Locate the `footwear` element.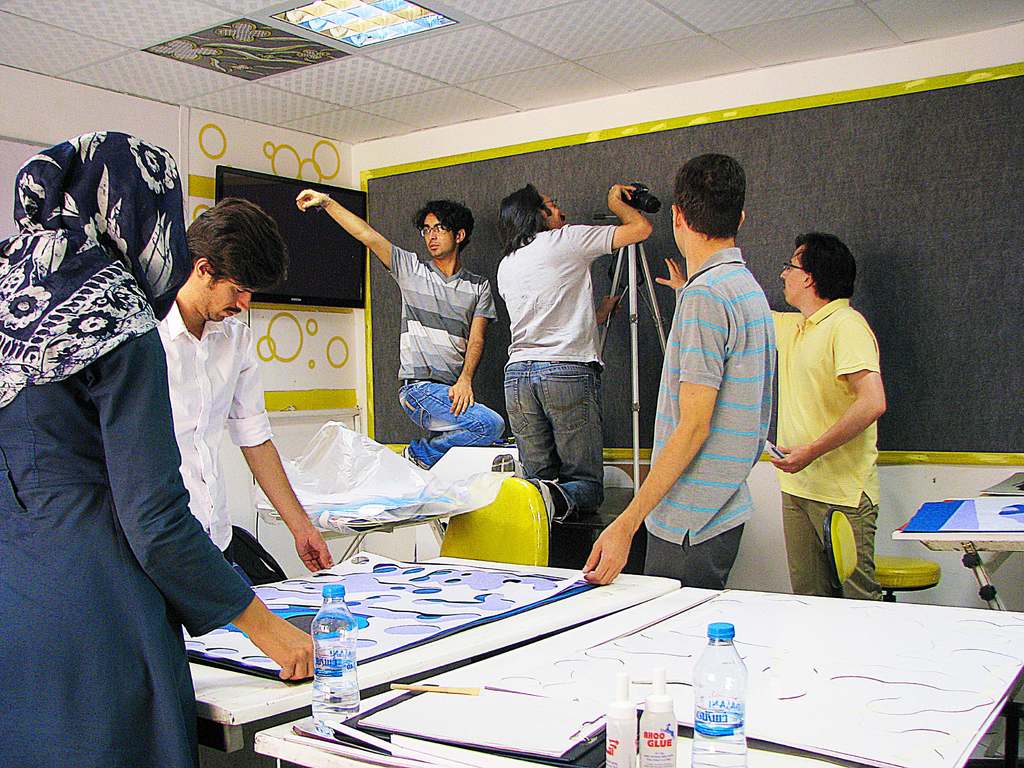
Element bbox: detection(530, 472, 559, 536).
